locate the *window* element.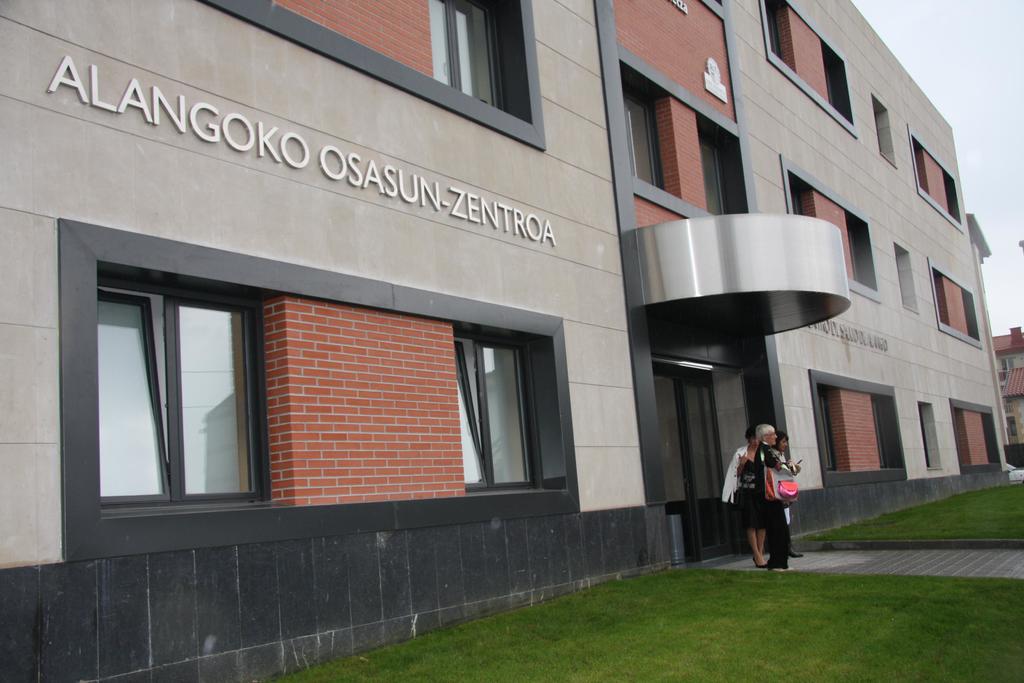
Element bbox: (left=845, top=215, right=877, bottom=292).
